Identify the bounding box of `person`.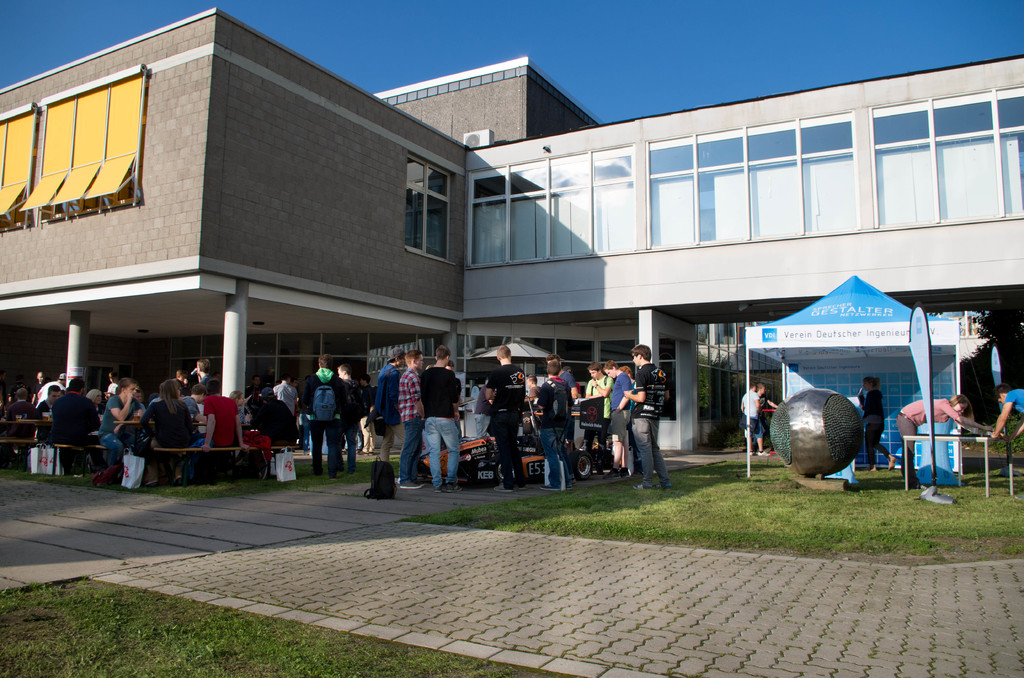
(586,364,612,479).
